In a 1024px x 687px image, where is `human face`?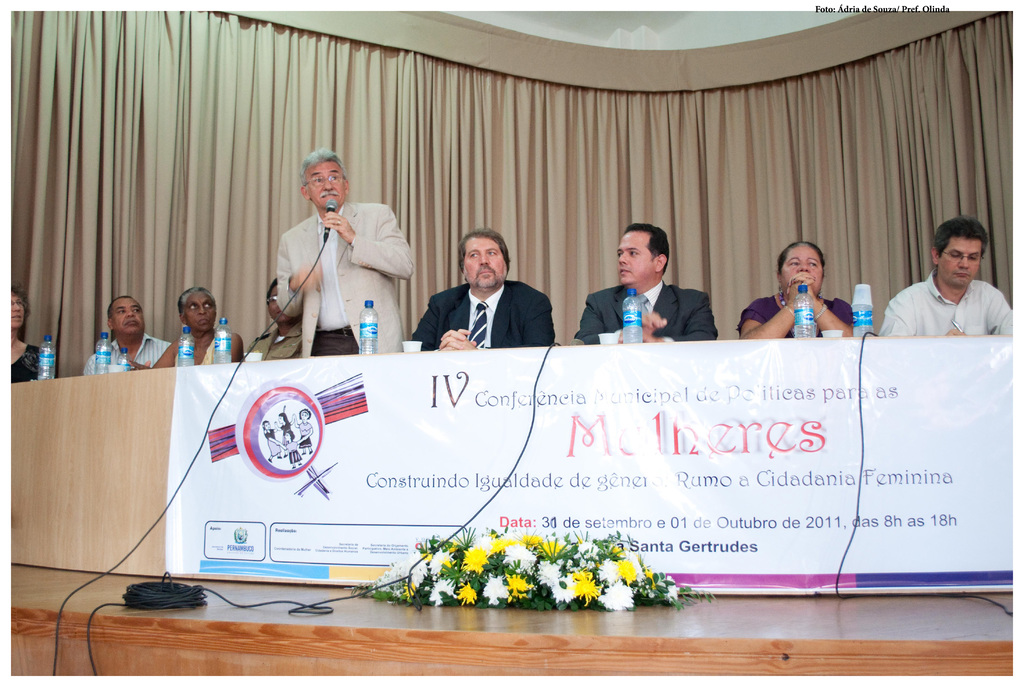
9,298,24,326.
